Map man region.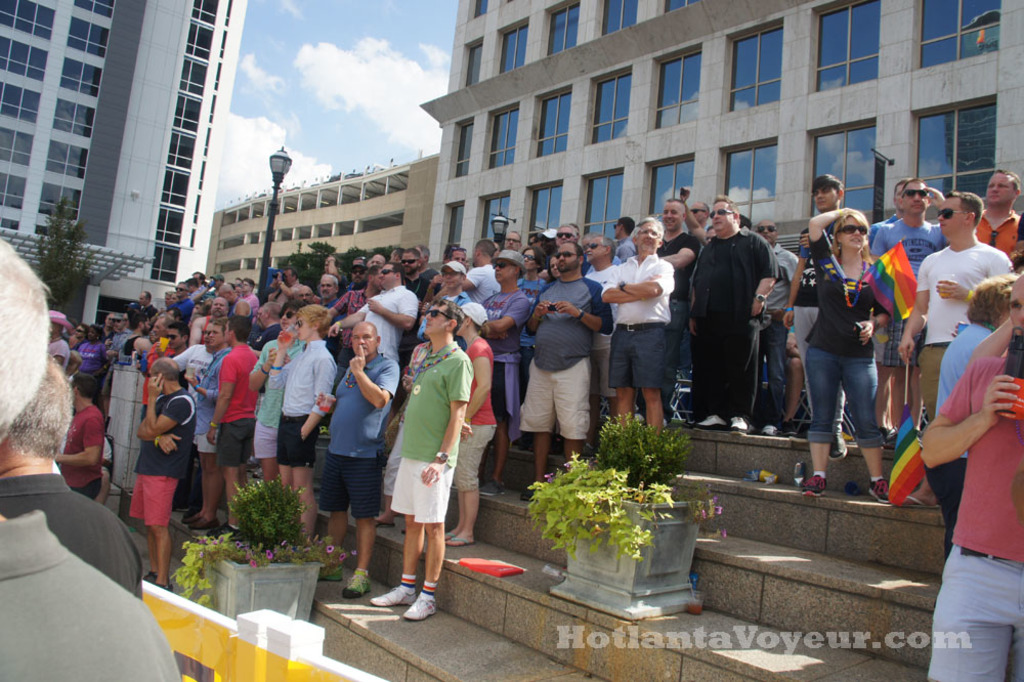
Mapped to [365,303,473,621].
